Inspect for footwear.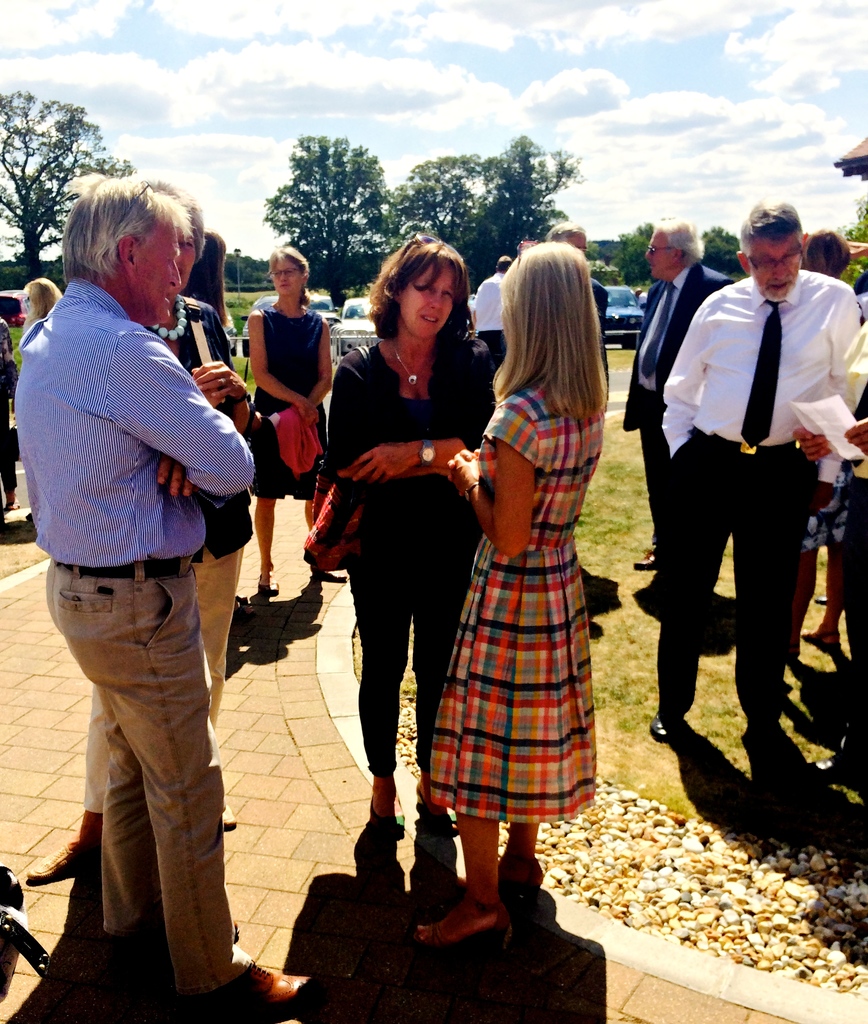
Inspection: region(805, 746, 862, 784).
